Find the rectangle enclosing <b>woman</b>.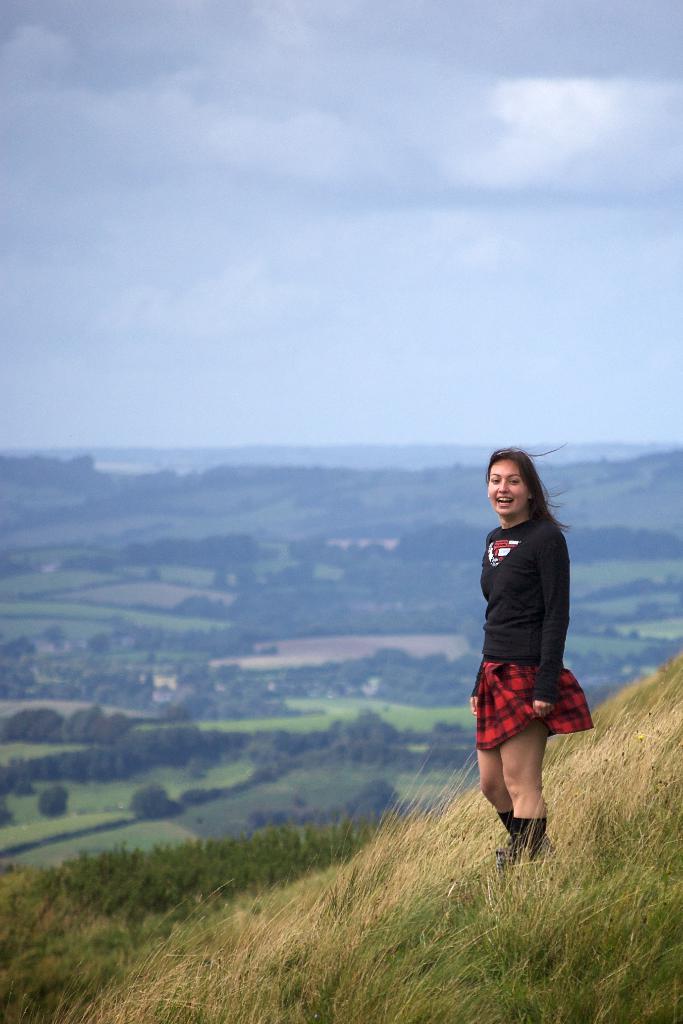
box(462, 465, 594, 858).
